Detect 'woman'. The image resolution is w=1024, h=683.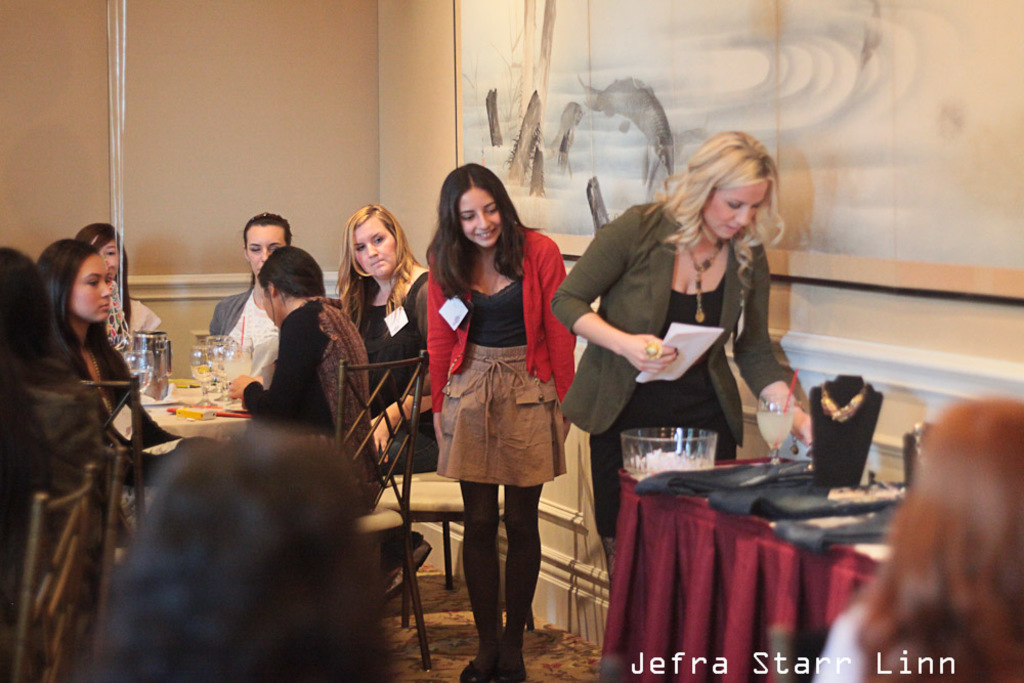
bbox=[209, 207, 295, 373].
